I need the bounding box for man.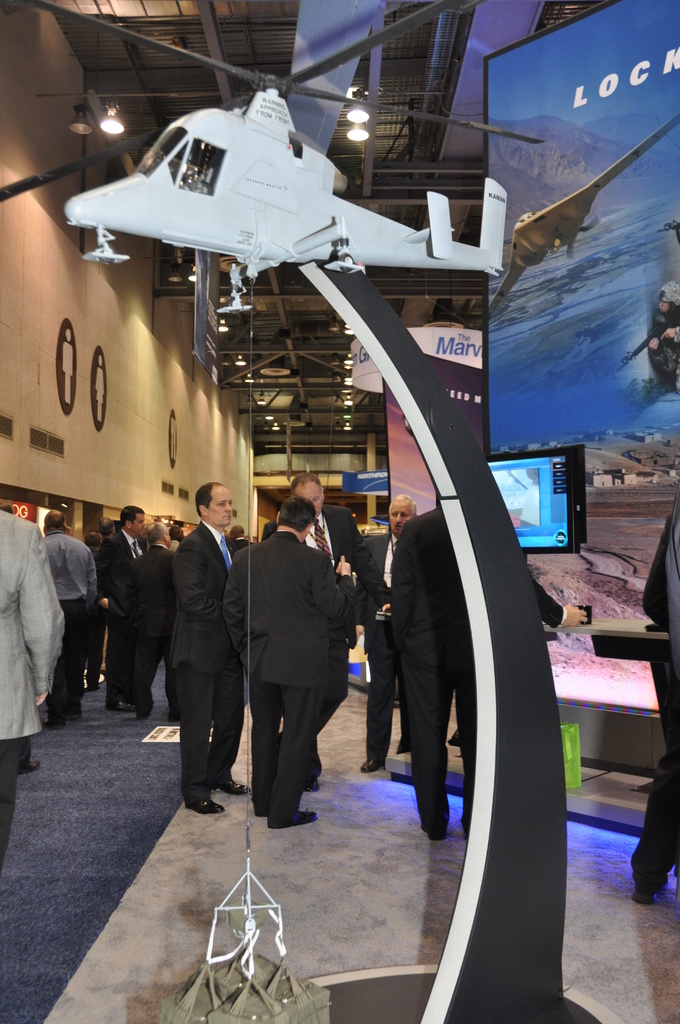
Here it is: (117,520,170,713).
